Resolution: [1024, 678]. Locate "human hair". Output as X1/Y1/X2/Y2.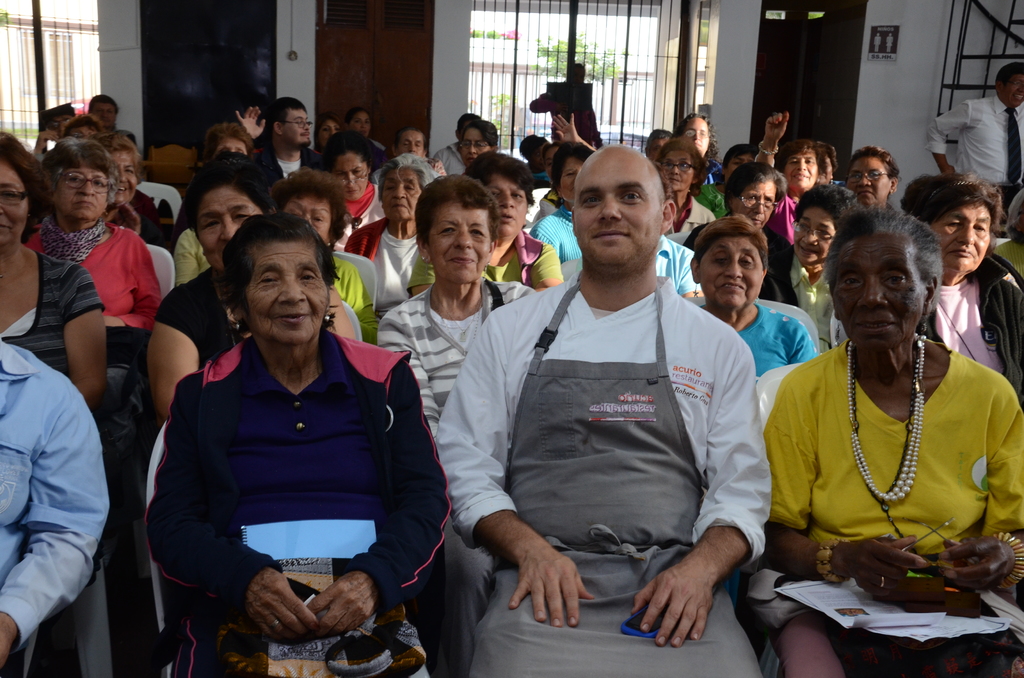
819/205/942/318.
